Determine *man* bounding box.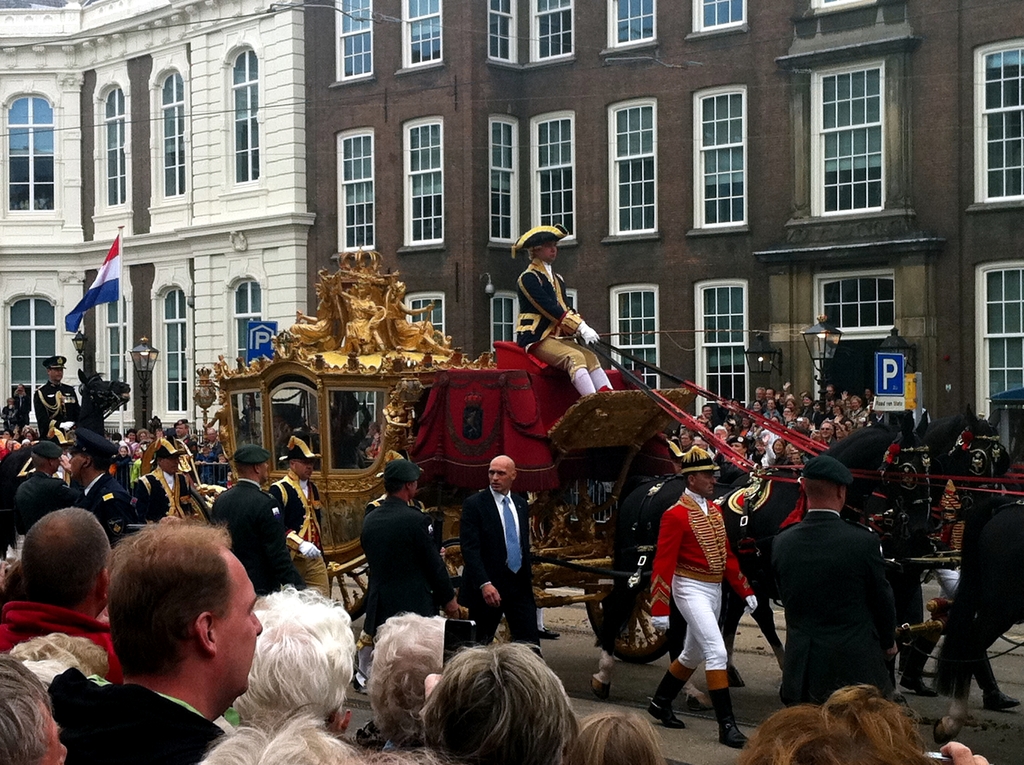
Determined: 756:385:764:399.
